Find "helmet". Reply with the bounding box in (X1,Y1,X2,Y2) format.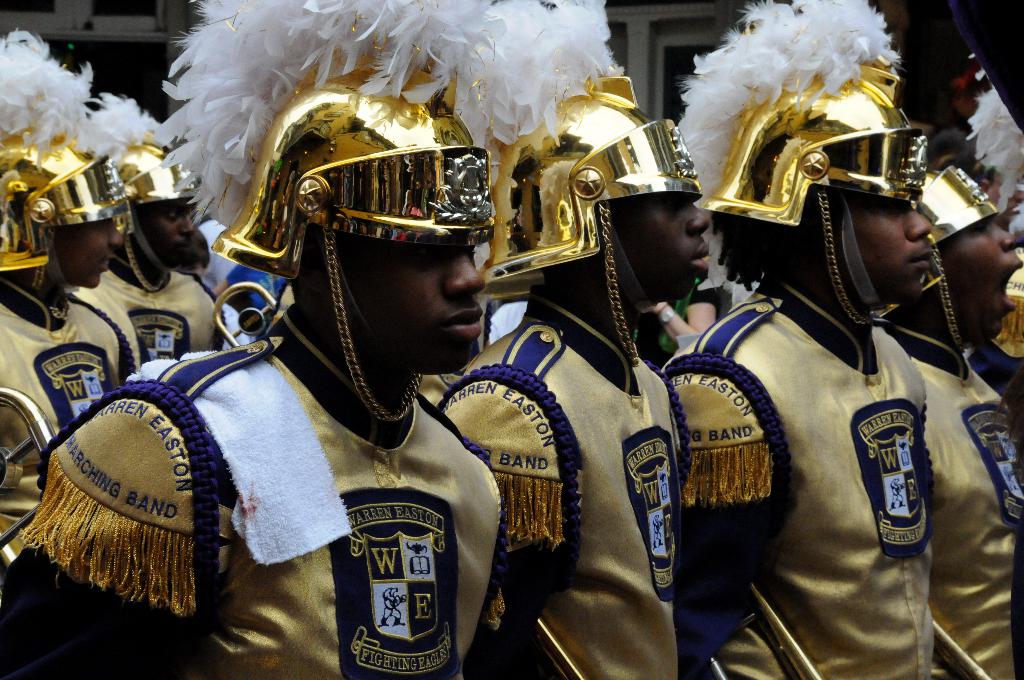
(458,0,707,369).
